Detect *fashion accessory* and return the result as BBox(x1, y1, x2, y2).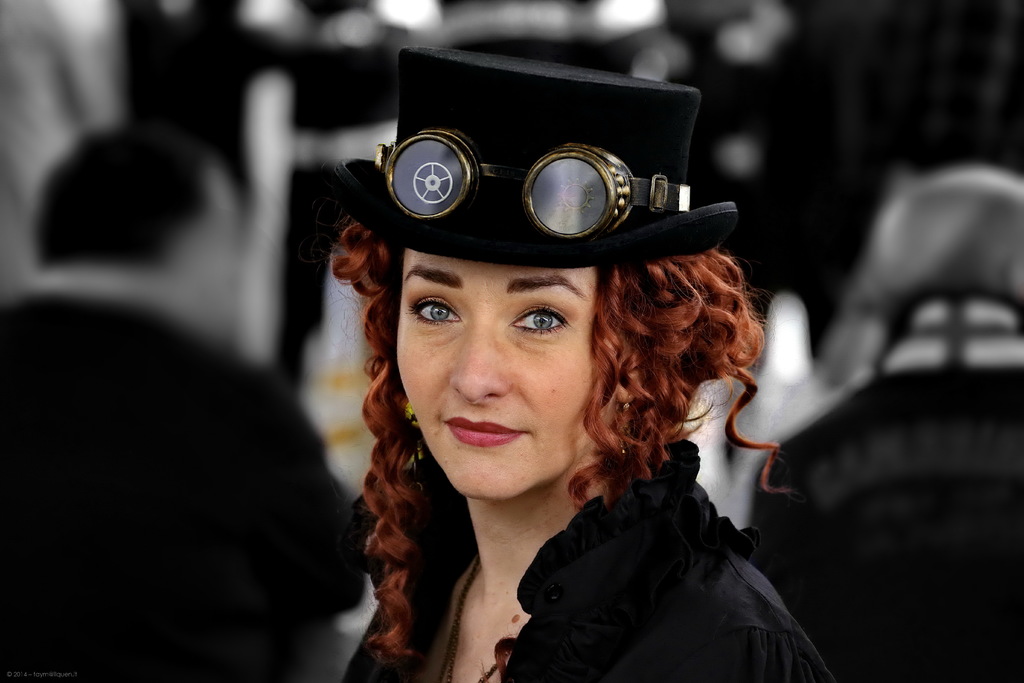
BBox(432, 555, 523, 682).
